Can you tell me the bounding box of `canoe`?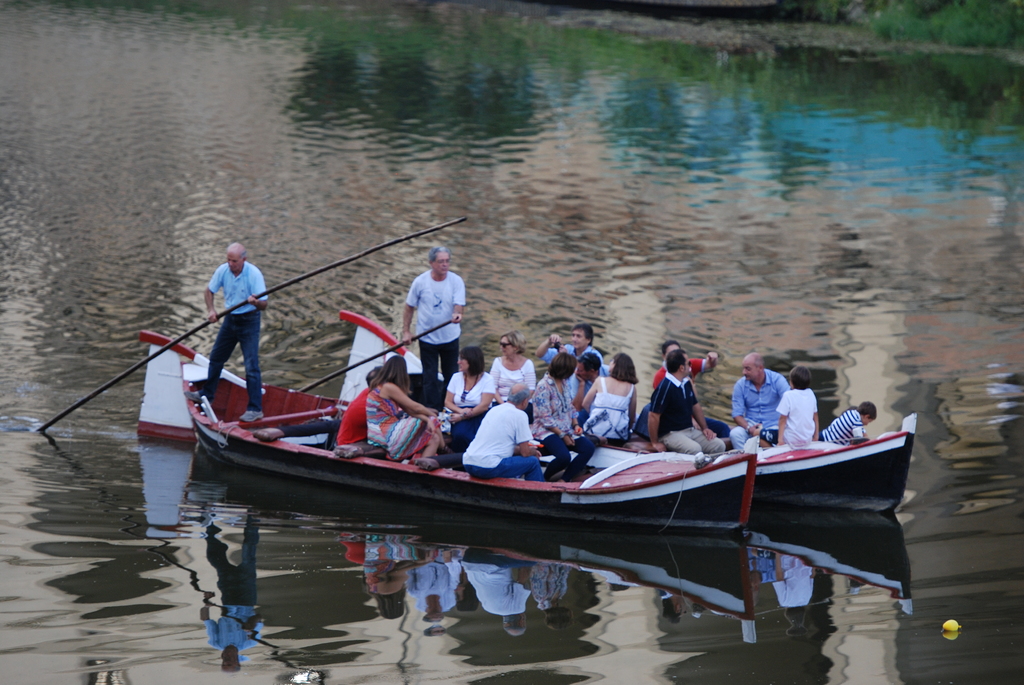
rect(335, 310, 918, 519).
